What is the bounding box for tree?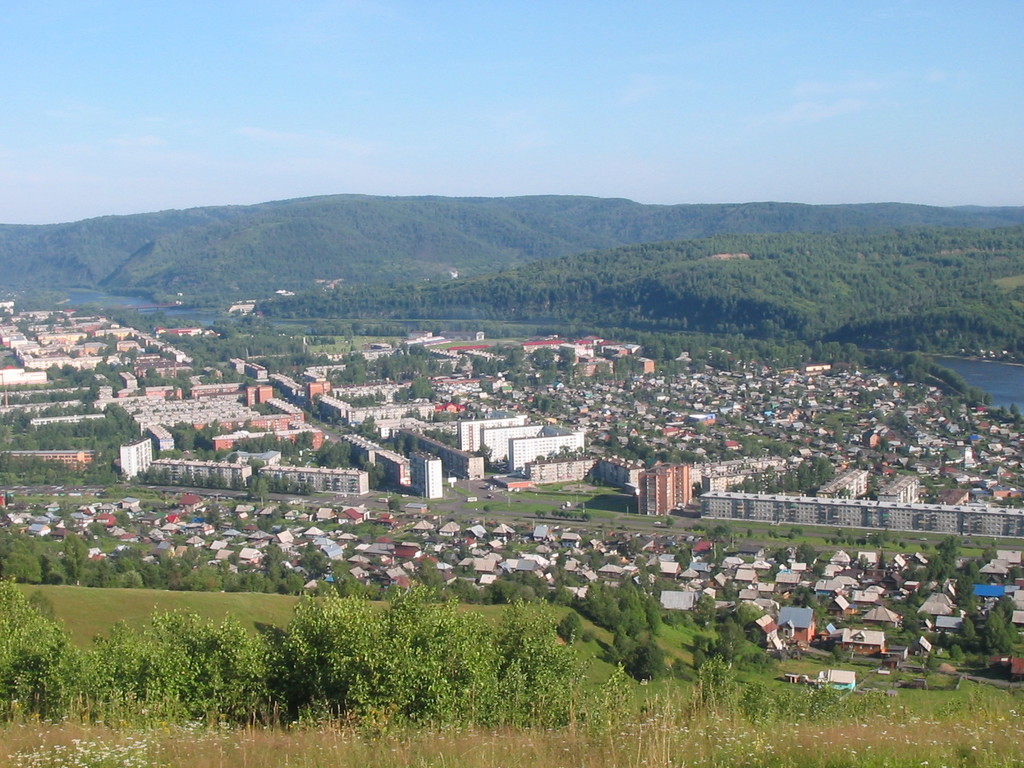
Rect(322, 474, 328, 494).
